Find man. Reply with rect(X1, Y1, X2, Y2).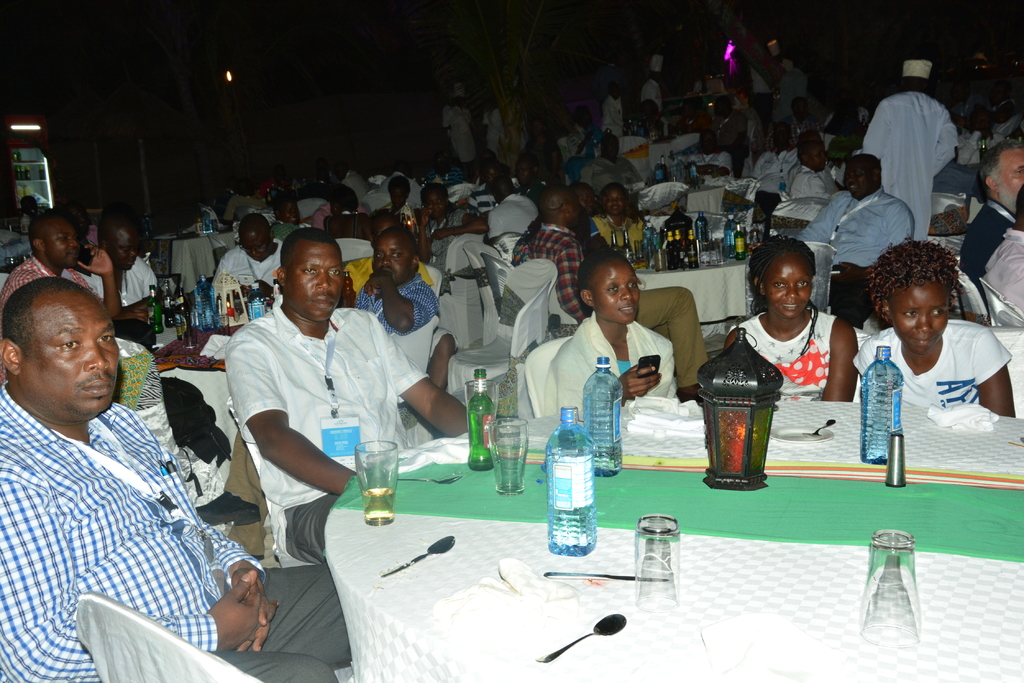
rect(0, 207, 120, 318).
